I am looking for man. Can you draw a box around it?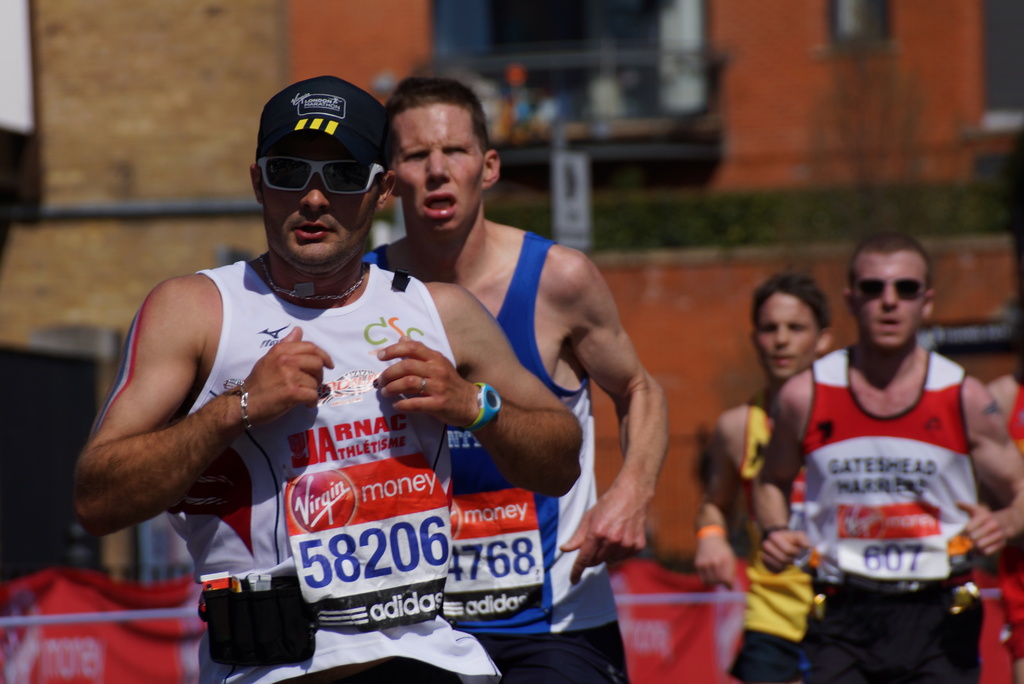
Sure, the bounding box is box(686, 276, 831, 683).
